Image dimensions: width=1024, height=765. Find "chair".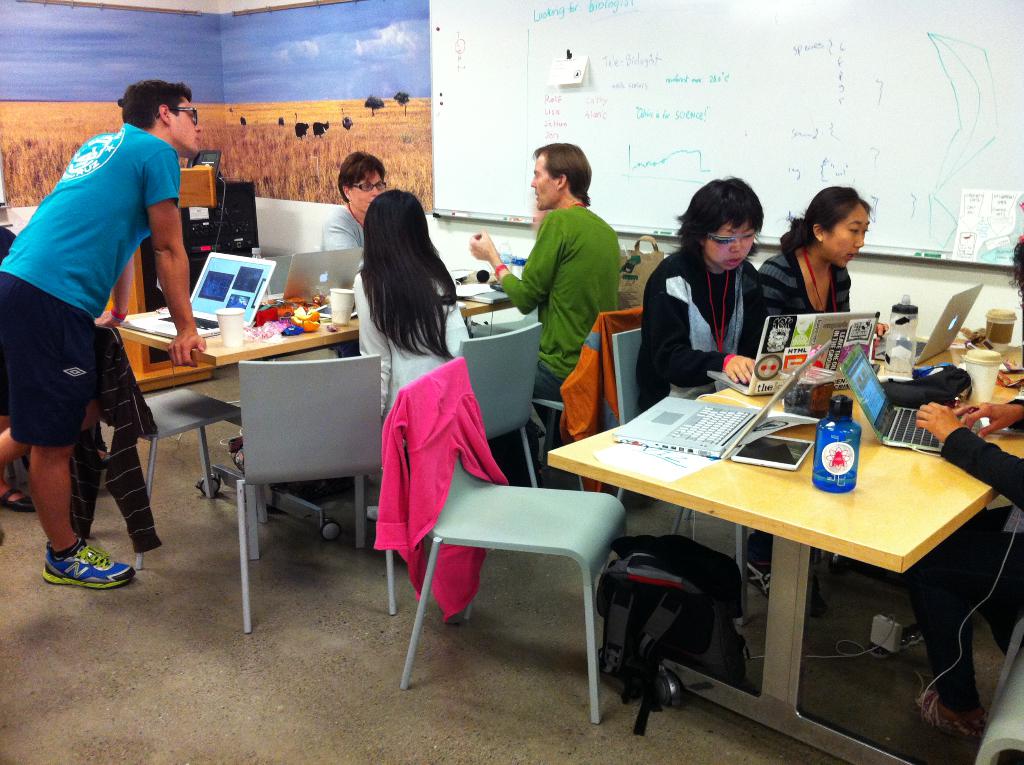
{"x1": 978, "y1": 637, "x2": 1023, "y2": 764}.
